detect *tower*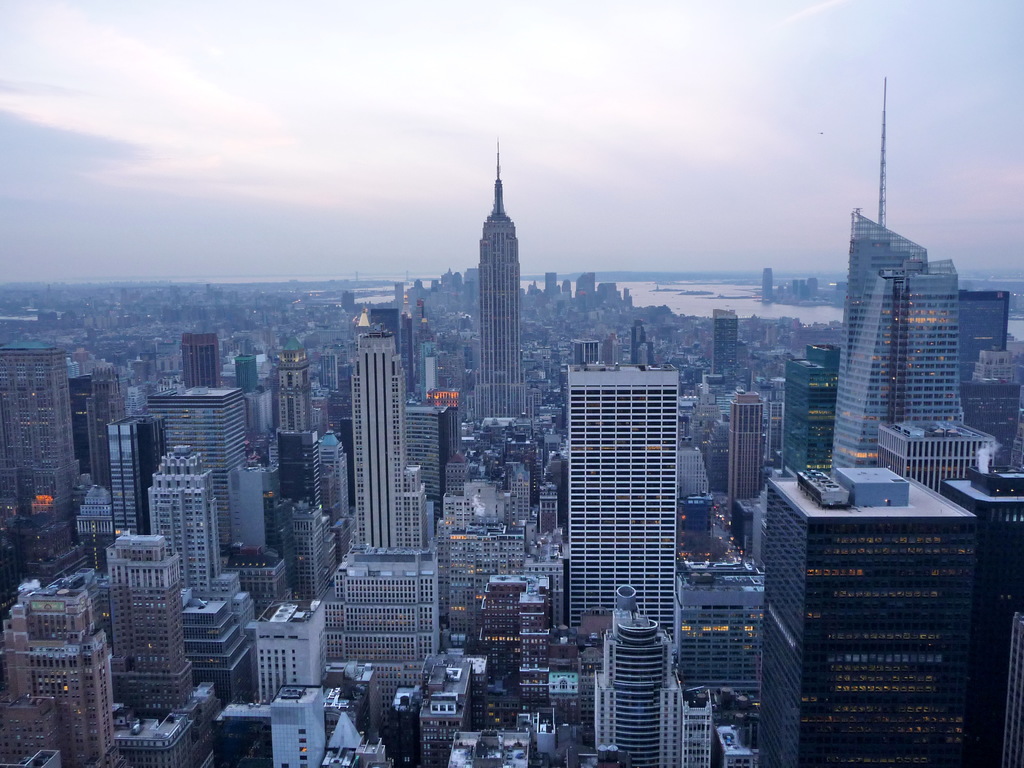
(833, 79, 959, 479)
